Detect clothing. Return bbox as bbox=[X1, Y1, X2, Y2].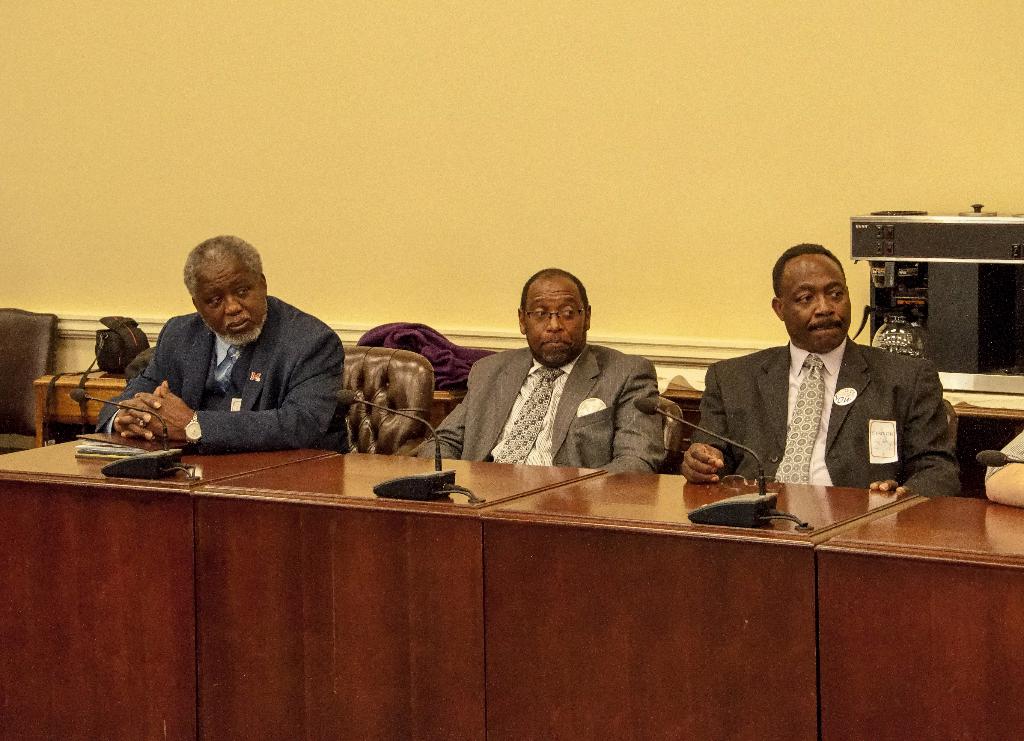
bbox=[694, 339, 959, 496].
